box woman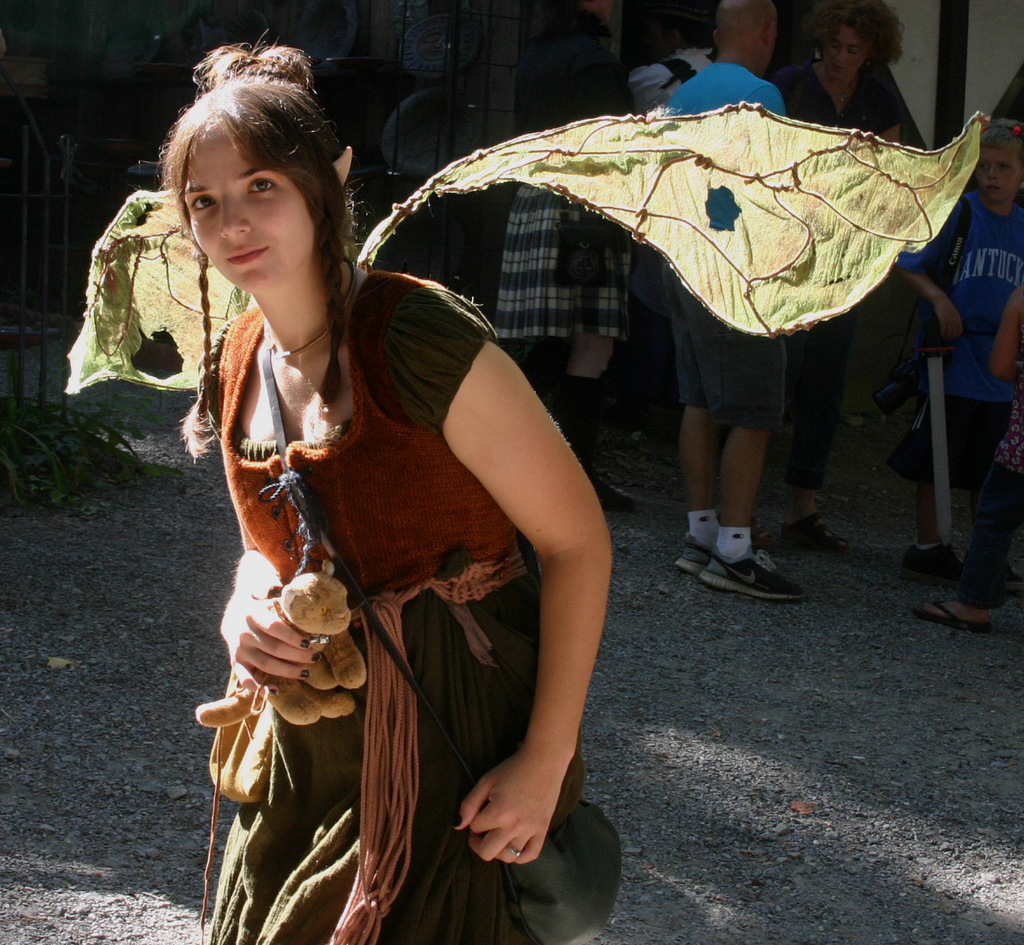
BBox(769, 2, 906, 551)
